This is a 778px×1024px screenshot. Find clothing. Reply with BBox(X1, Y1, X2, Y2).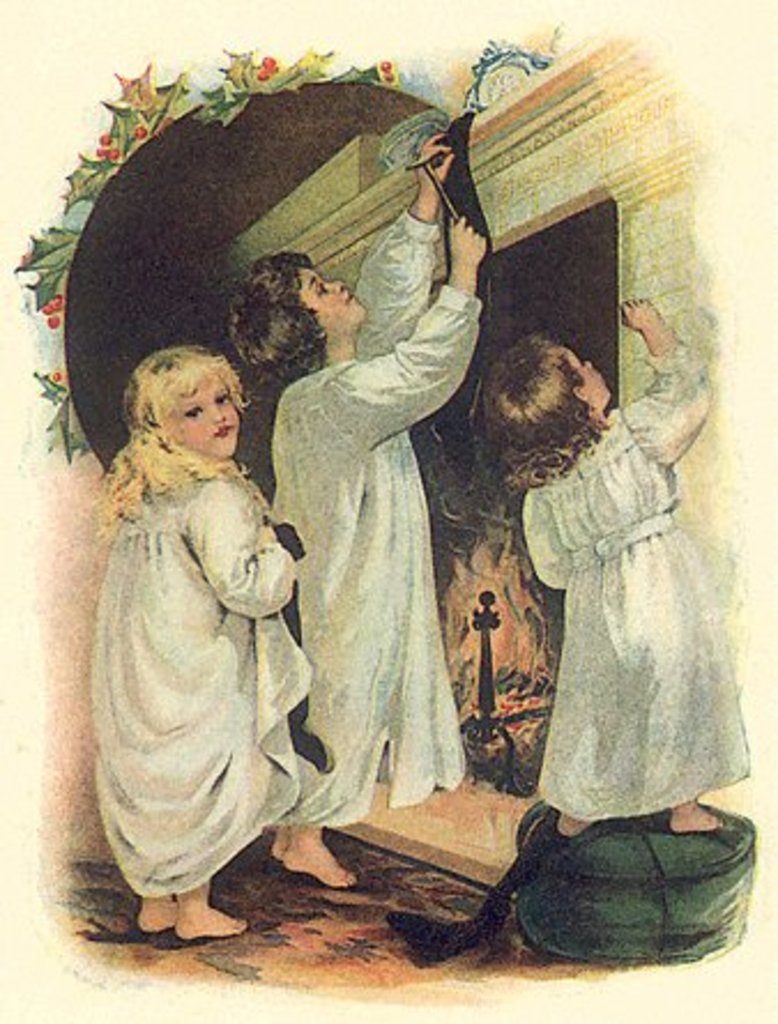
BBox(518, 341, 748, 828).
